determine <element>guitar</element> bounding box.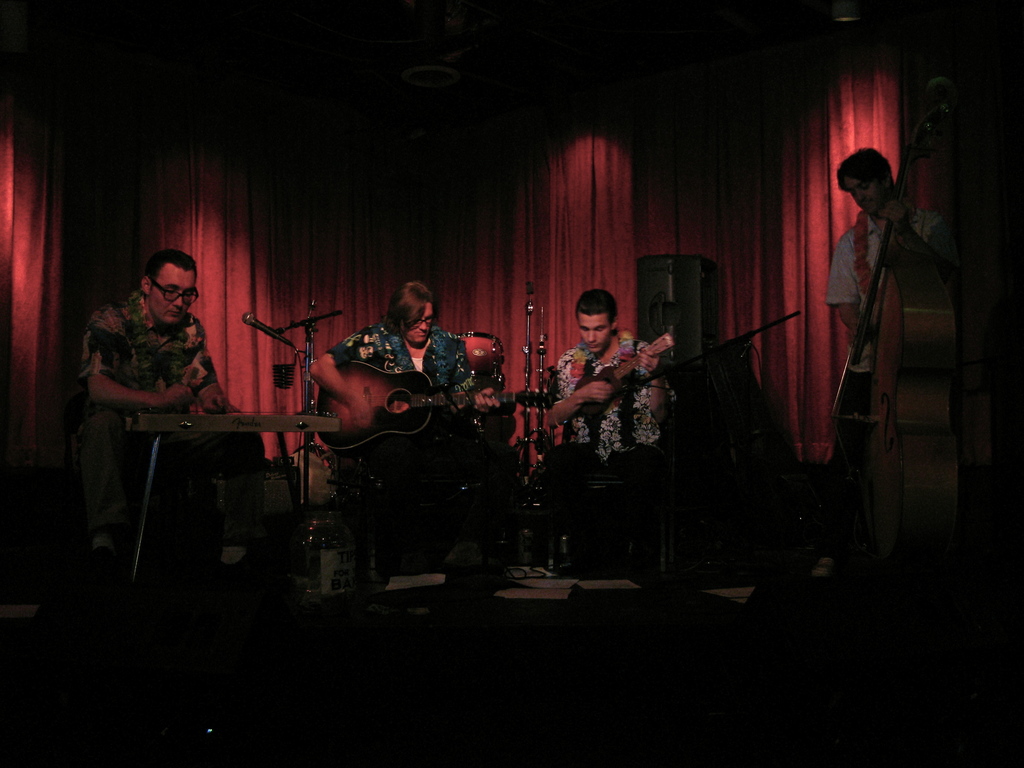
Determined: bbox(572, 331, 675, 424).
